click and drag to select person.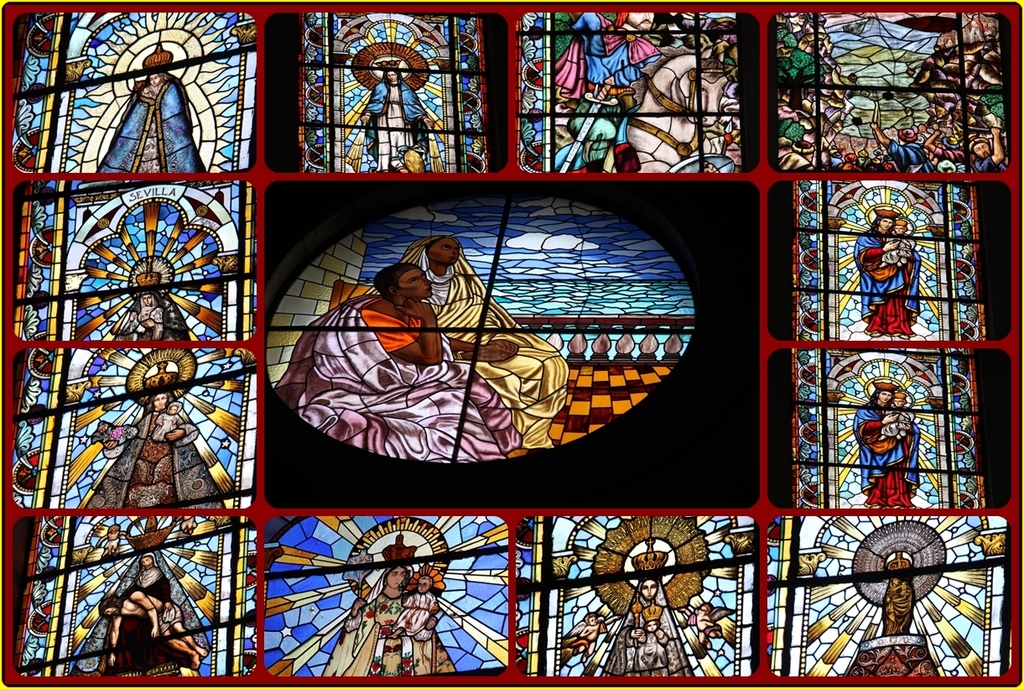
Selection: (358, 57, 441, 174).
